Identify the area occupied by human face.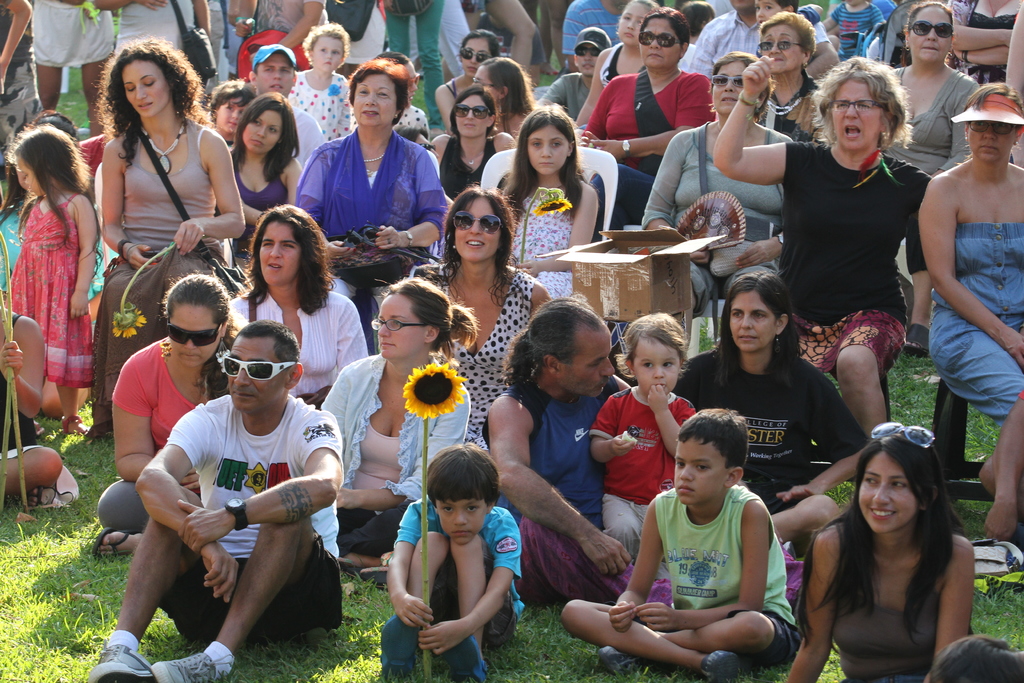
Area: (left=858, top=459, right=921, bottom=531).
